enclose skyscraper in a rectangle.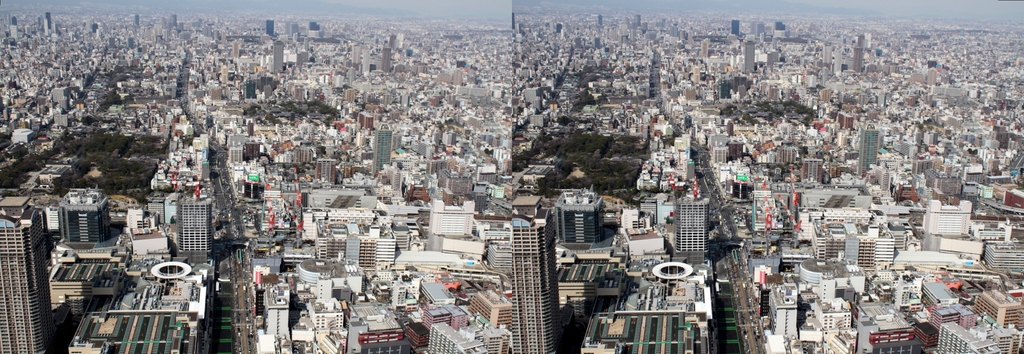
(672, 185, 723, 256).
